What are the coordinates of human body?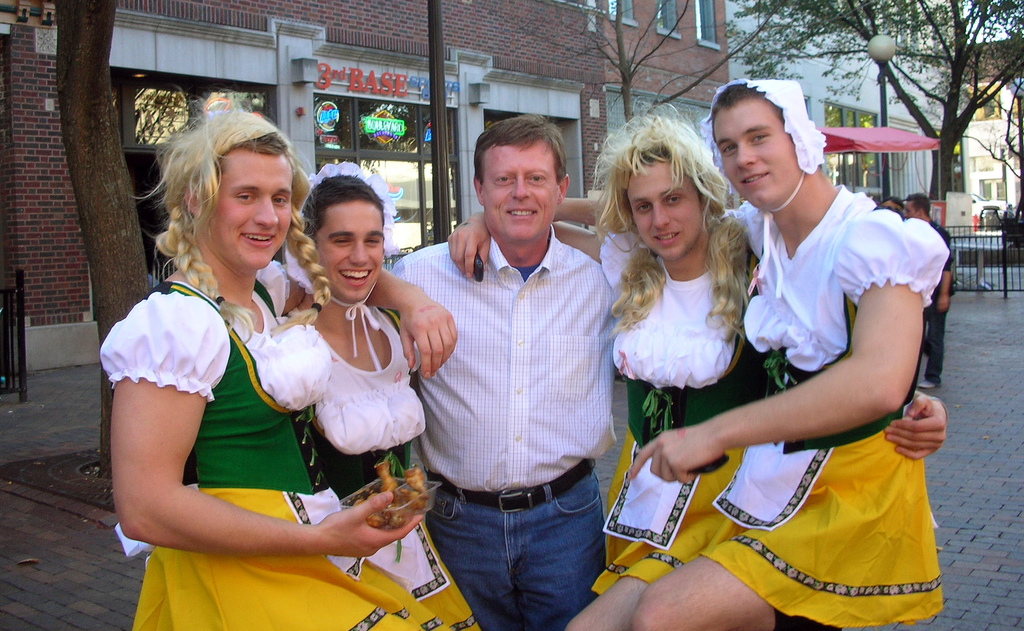
crop(100, 260, 460, 630).
